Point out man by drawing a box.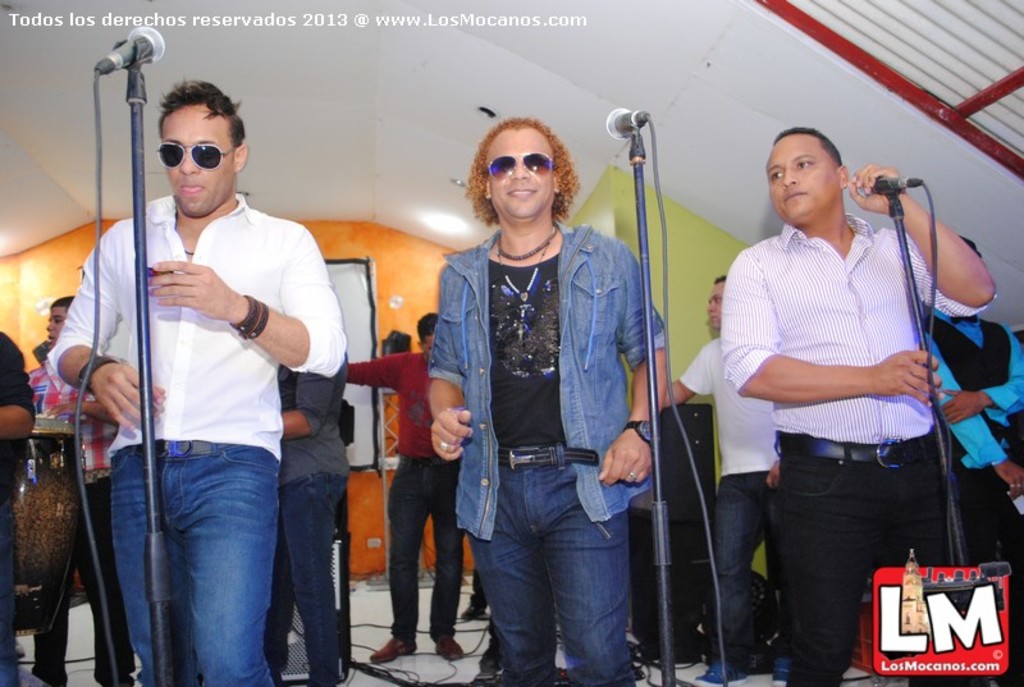
(left=429, top=114, right=667, bottom=686).
